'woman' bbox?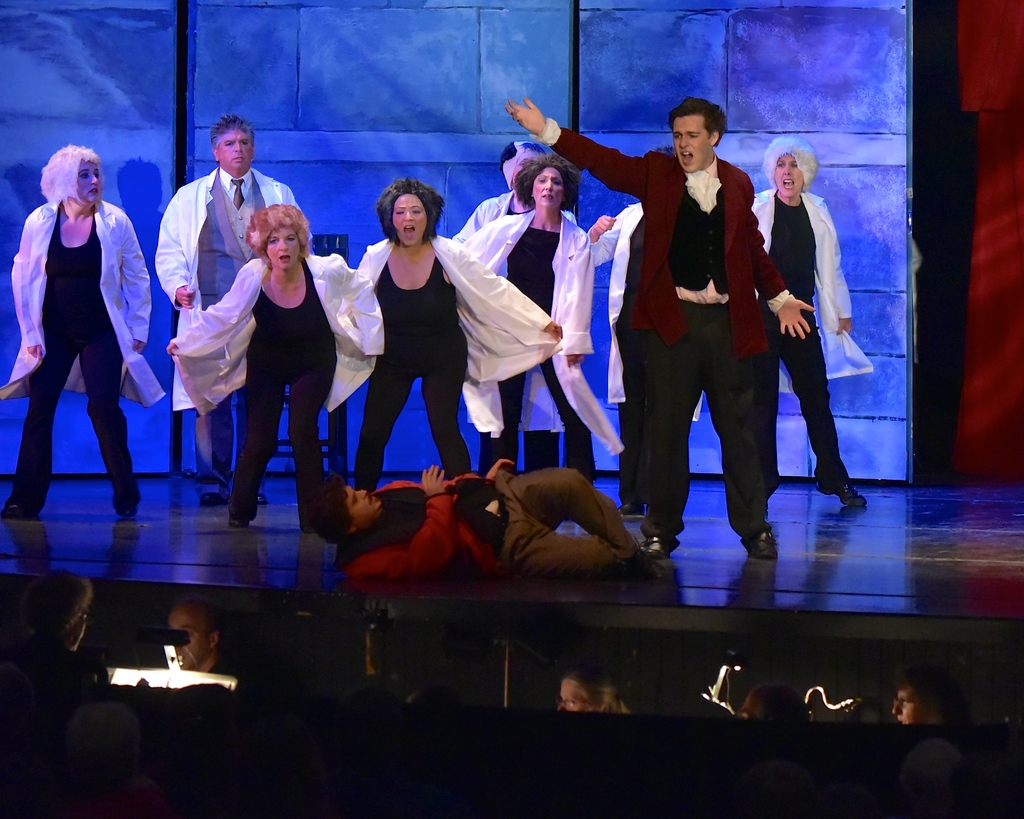
locate(167, 204, 379, 540)
